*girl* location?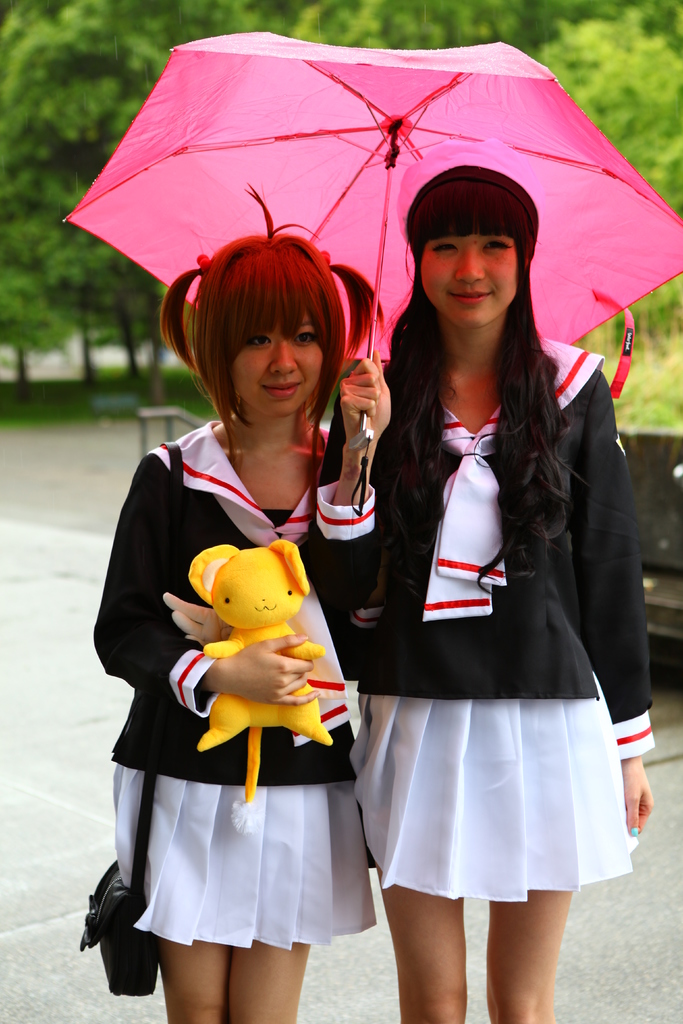
left=313, top=163, right=654, bottom=1023
